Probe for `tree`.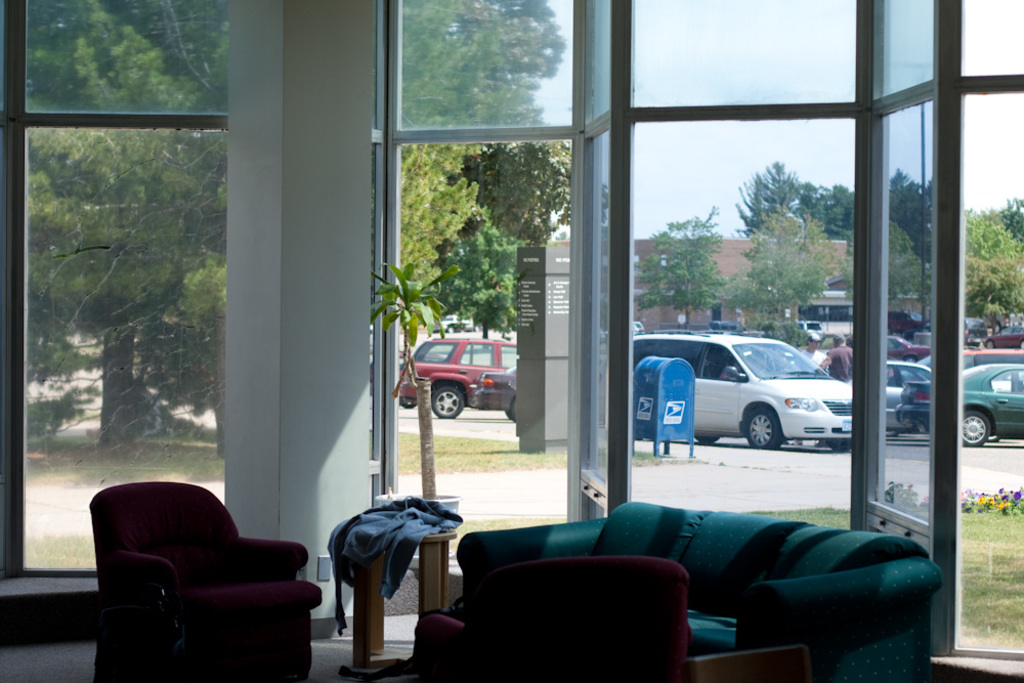
Probe result: BBox(377, 274, 430, 492).
